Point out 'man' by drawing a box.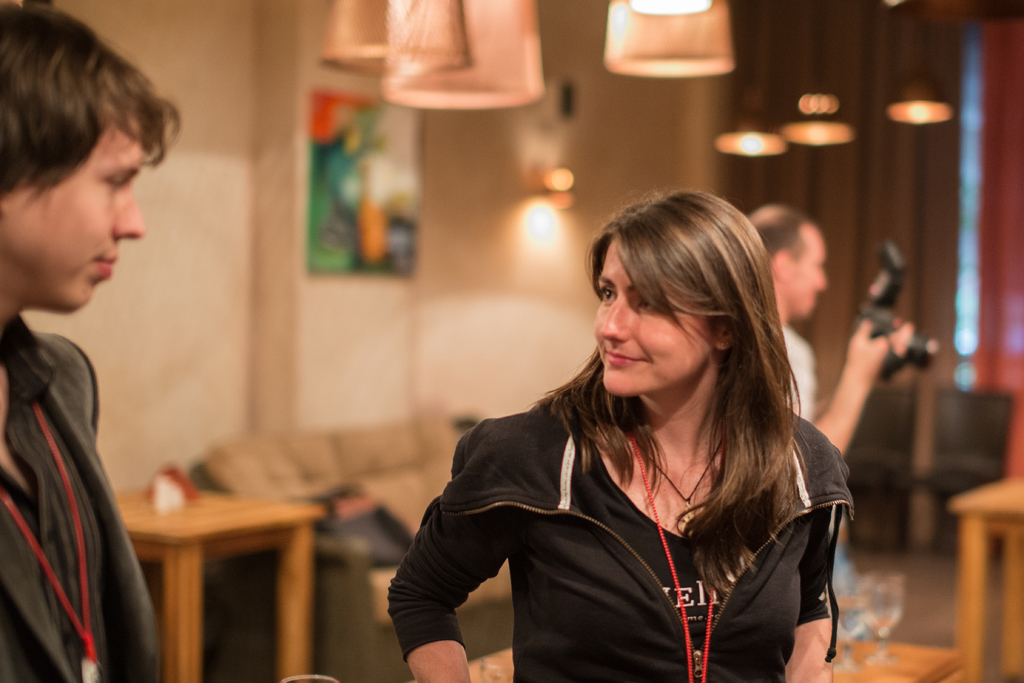
[744, 198, 913, 638].
